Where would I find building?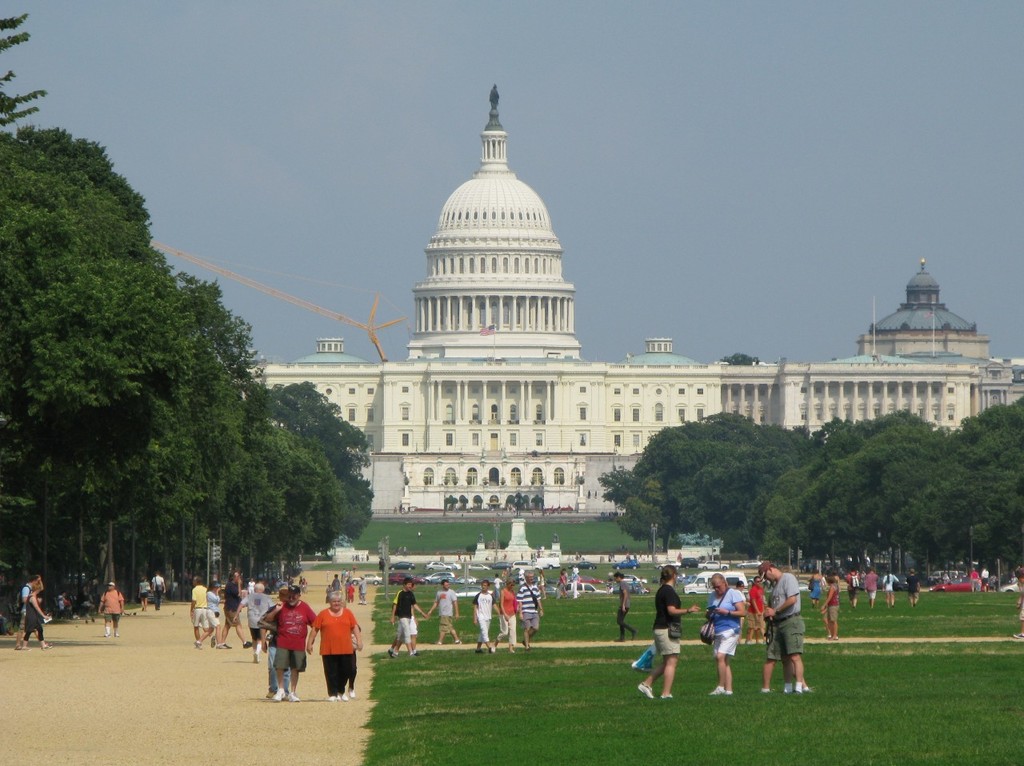
At detection(857, 259, 1023, 422).
